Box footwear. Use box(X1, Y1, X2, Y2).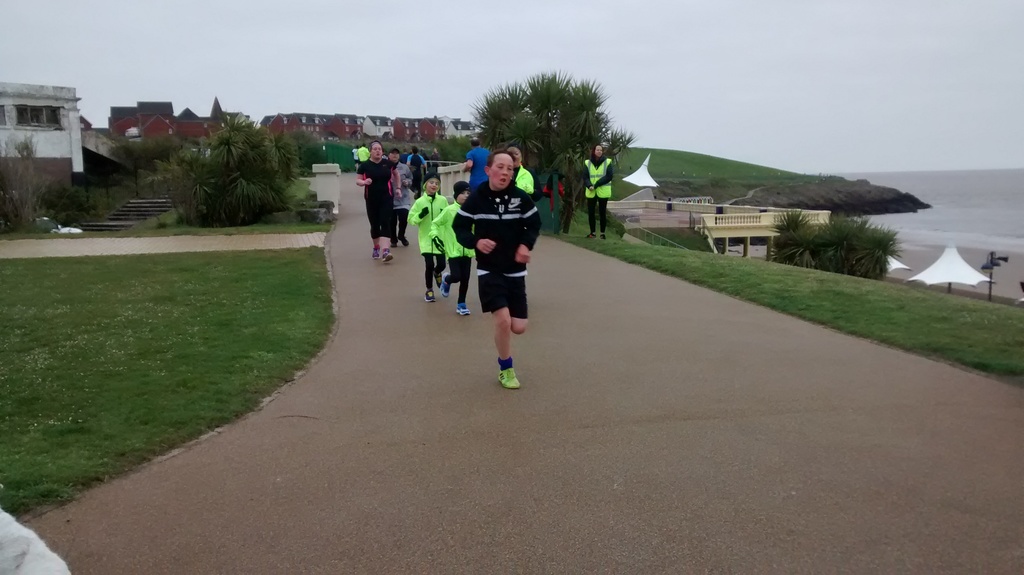
box(493, 365, 522, 391).
